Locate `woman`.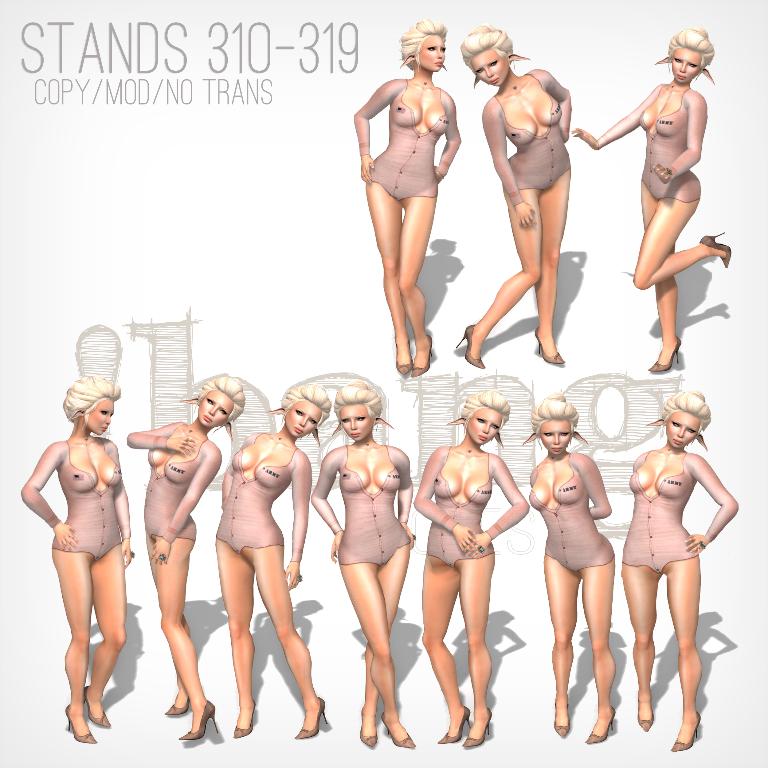
Bounding box: 351:17:462:380.
